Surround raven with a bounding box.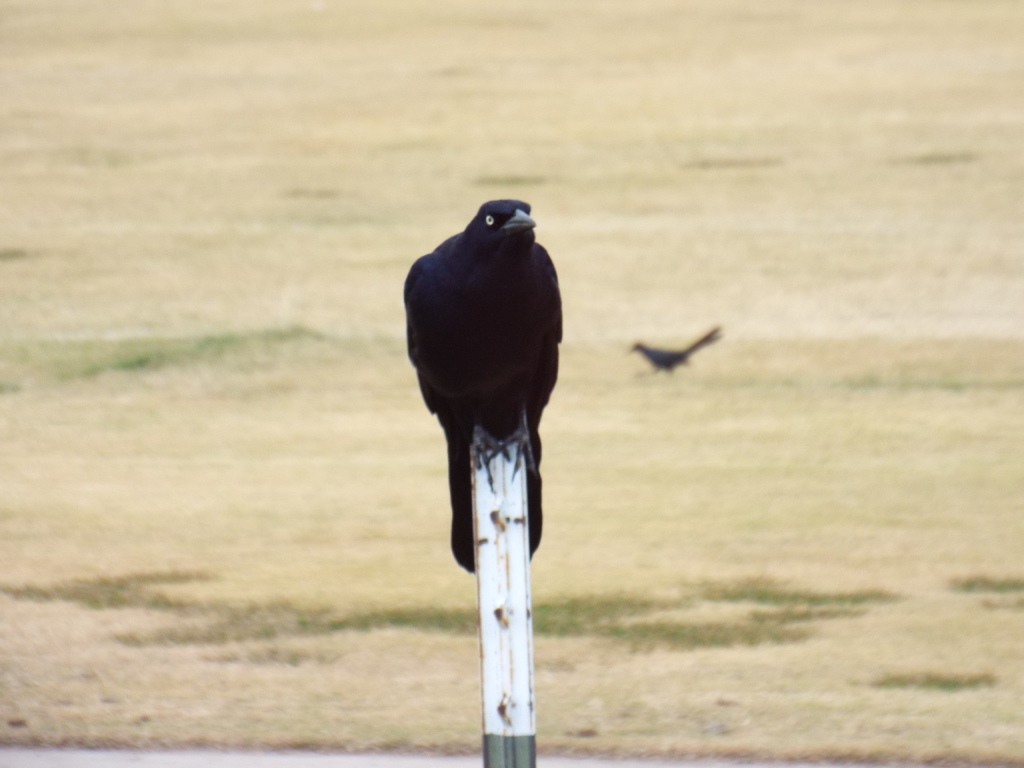
left=383, top=188, right=577, bottom=607.
